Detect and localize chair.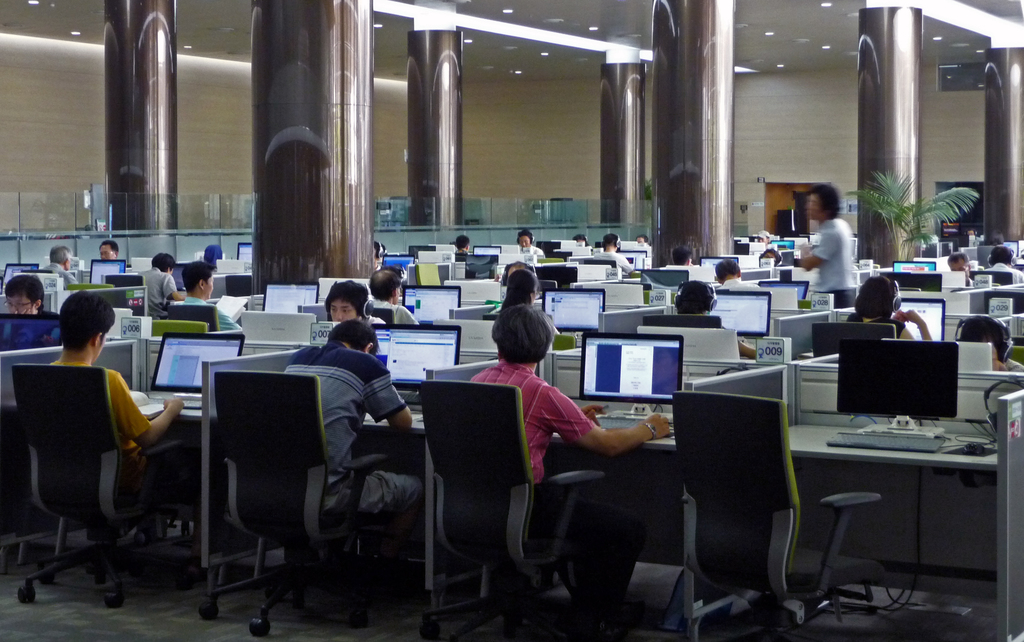
Localized at region(968, 268, 1012, 286).
